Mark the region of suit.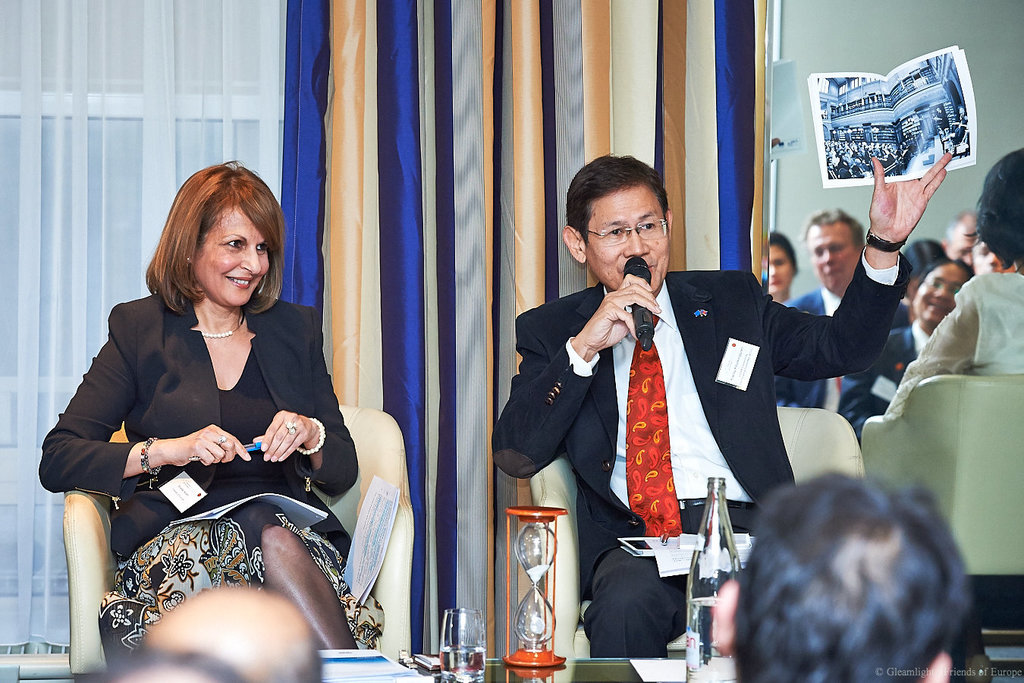
Region: {"left": 548, "top": 203, "right": 865, "bottom": 597}.
